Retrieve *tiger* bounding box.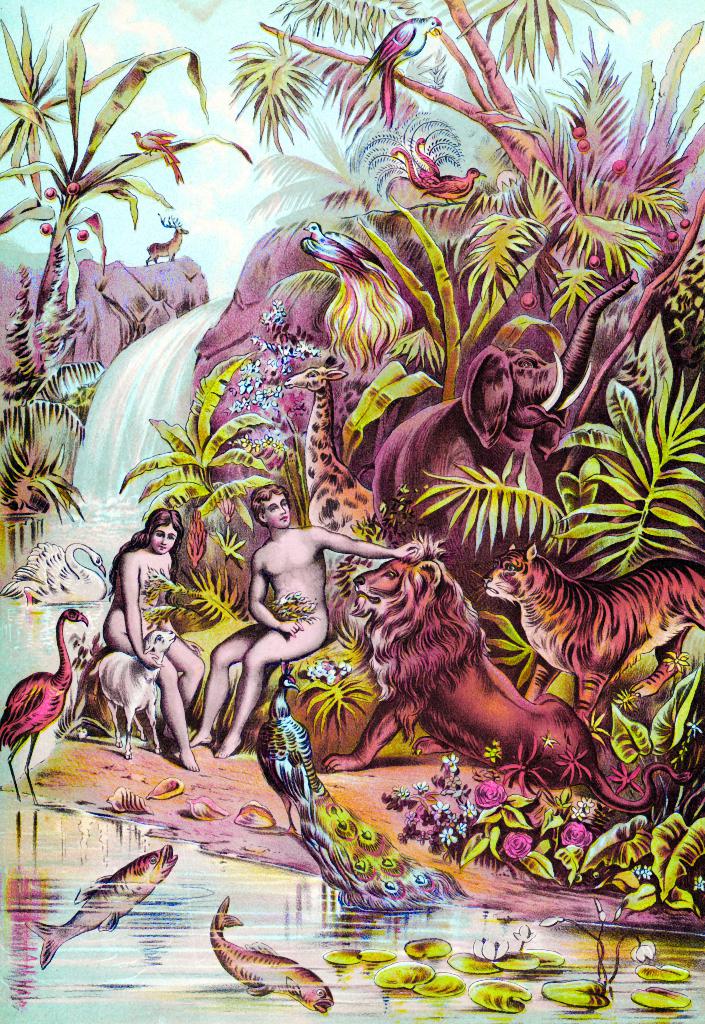
Bounding box: (left=468, top=537, right=704, bottom=729).
